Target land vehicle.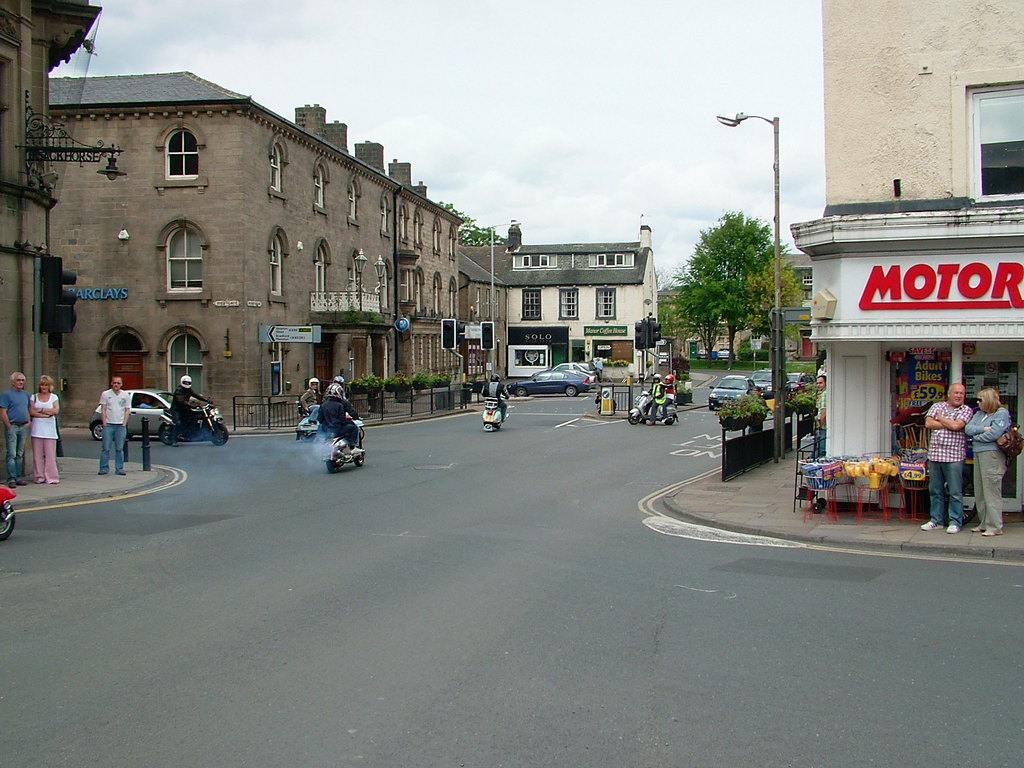
Target region: <box>159,404,222,444</box>.
